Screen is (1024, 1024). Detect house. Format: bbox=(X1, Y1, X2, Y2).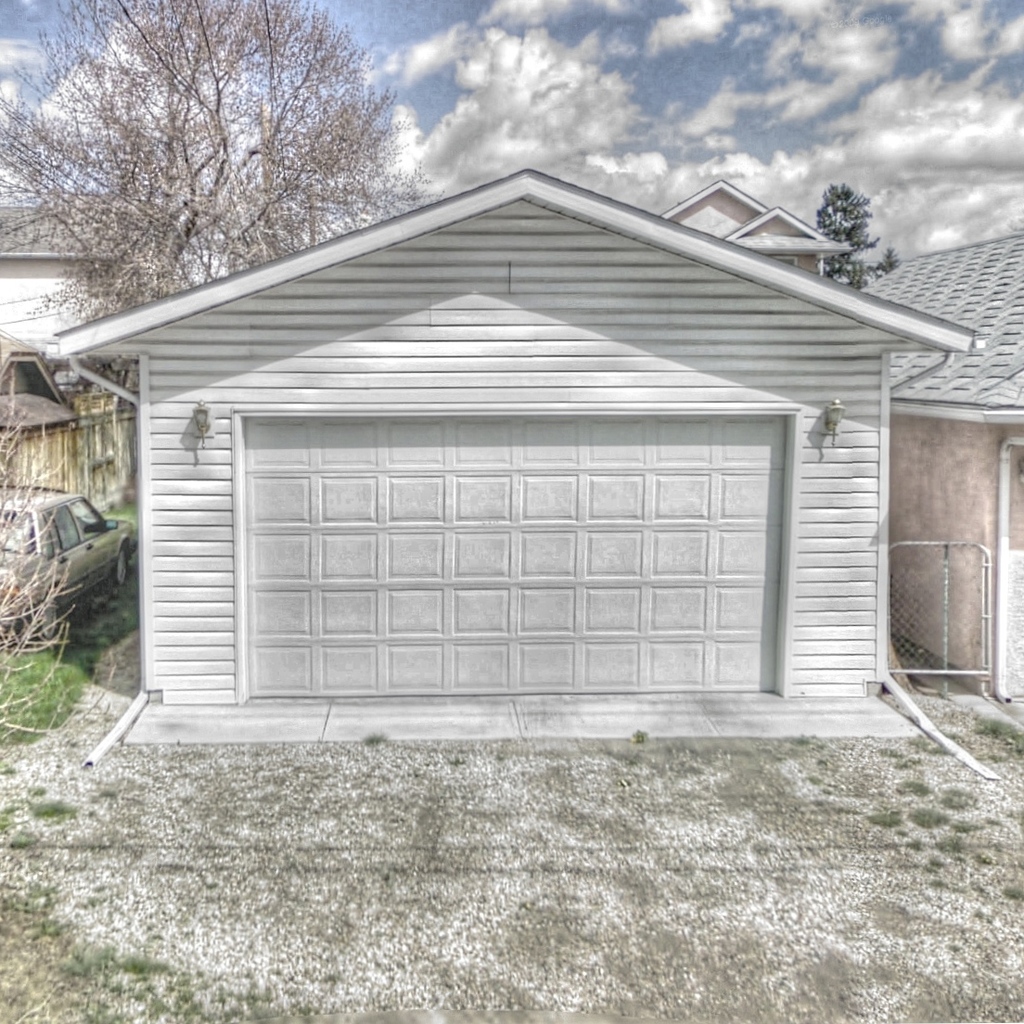
bbox=(686, 182, 813, 274).
